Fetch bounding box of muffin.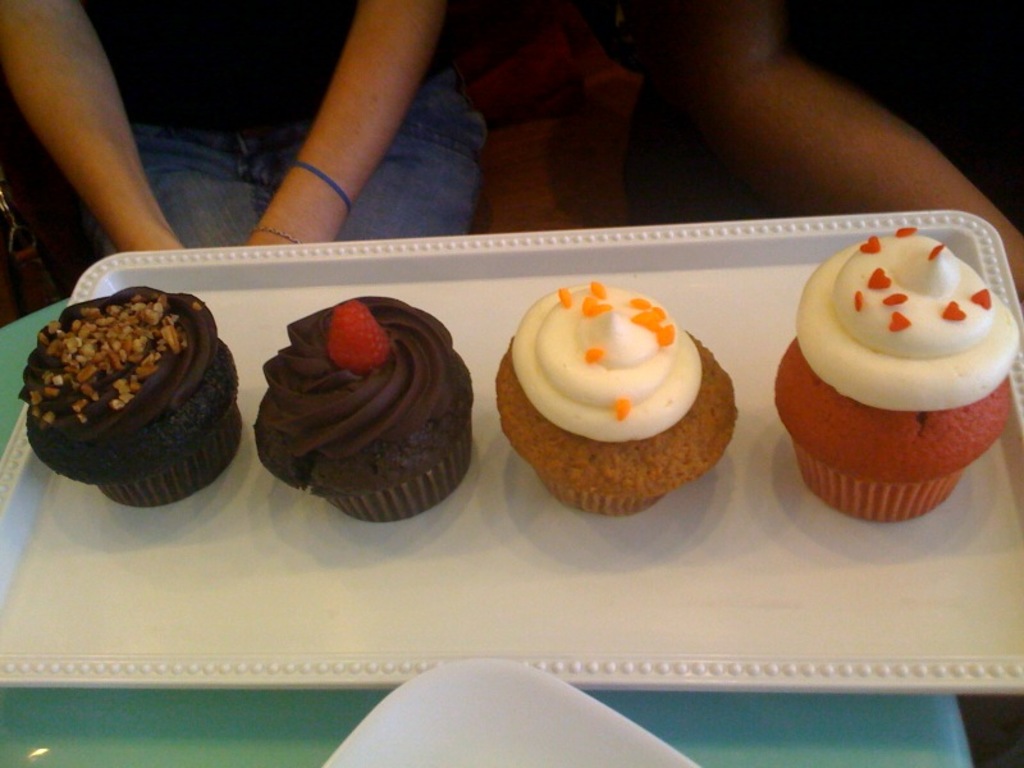
Bbox: 497/278/739/516.
